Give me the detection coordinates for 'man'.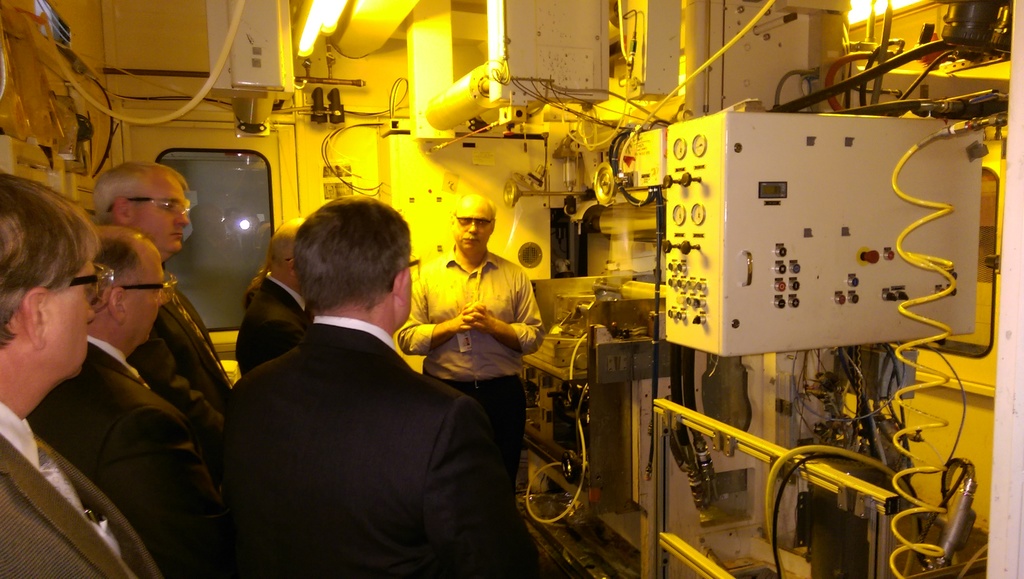
x1=234 y1=213 x2=321 y2=380.
